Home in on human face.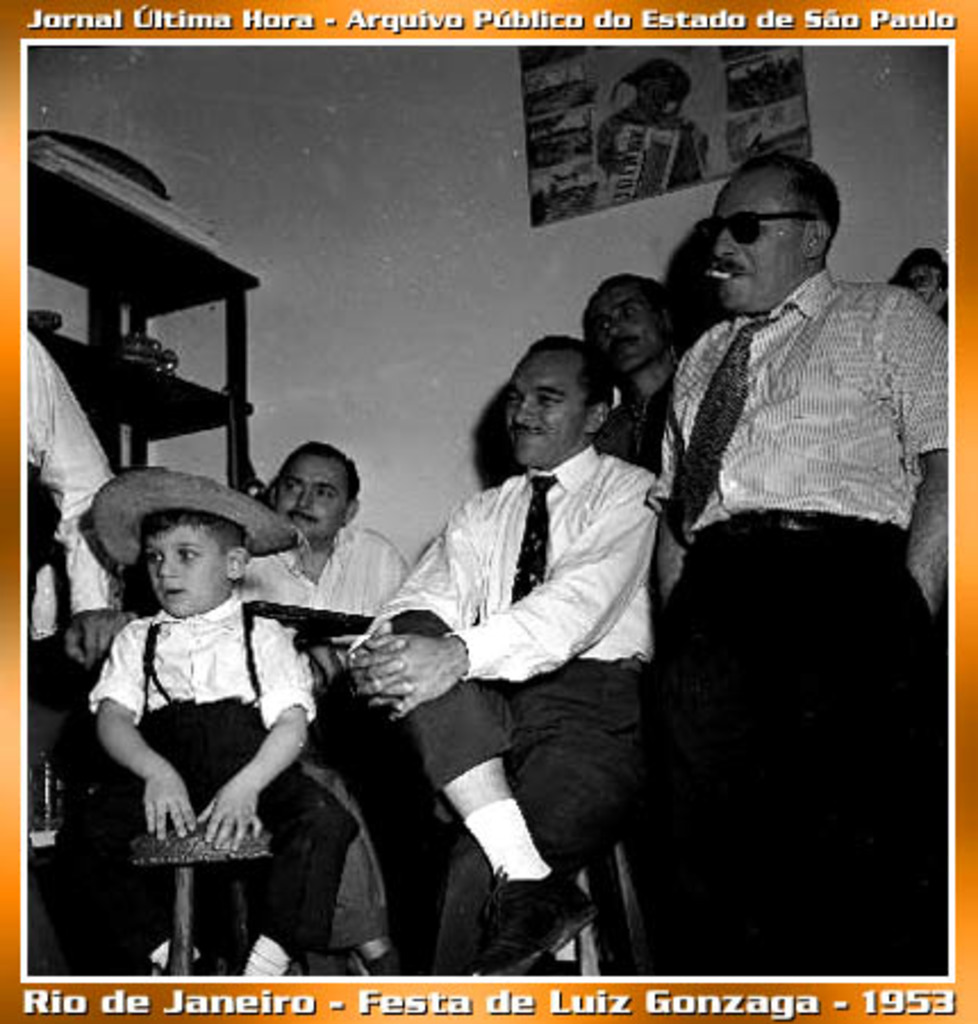
Homed in at (x1=512, y1=350, x2=591, y2=469).
